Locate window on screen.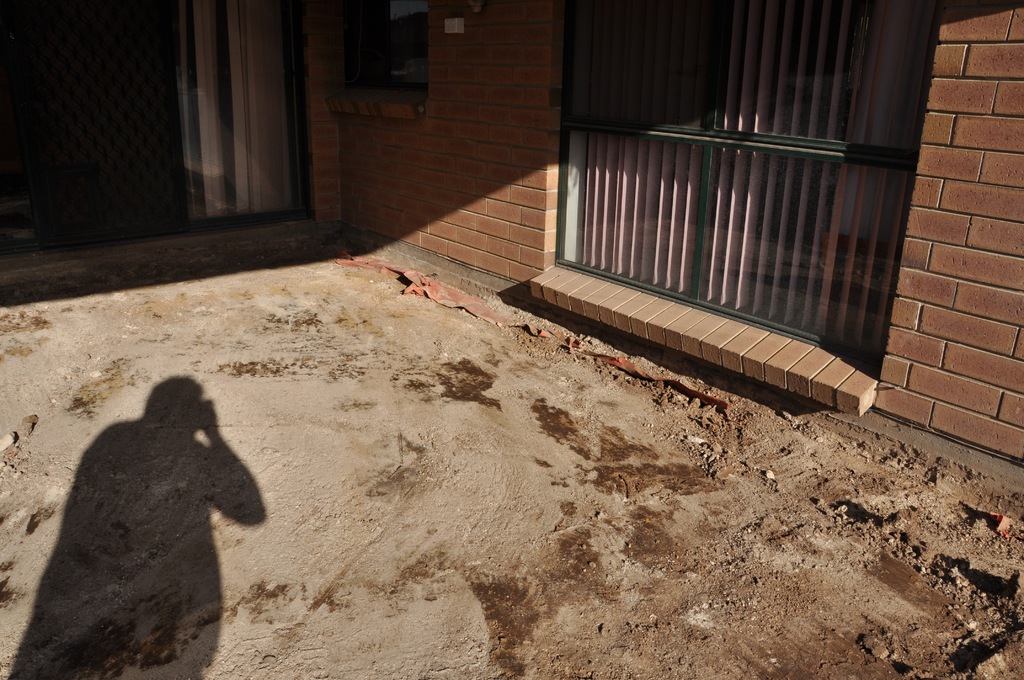
On screen at box=[543, 0, 945, 383].
